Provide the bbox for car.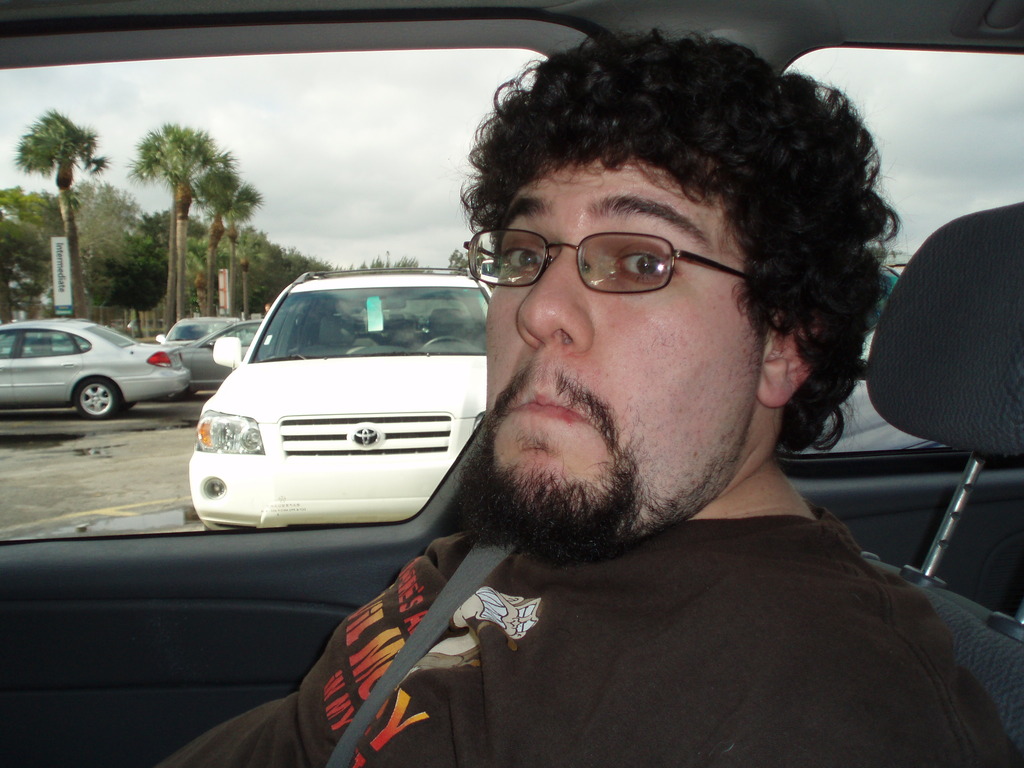
(x1=184, y1=315, x2=271, y2=385).
